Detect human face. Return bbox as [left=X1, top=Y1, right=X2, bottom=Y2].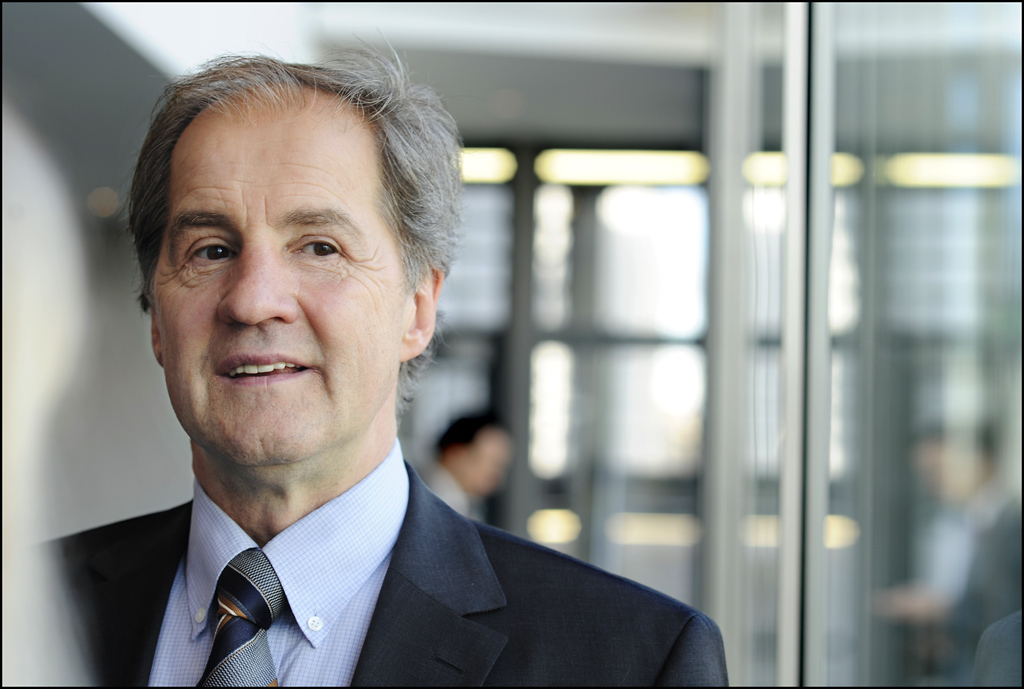
[left=147, top=84, right=403, bottom=488].
